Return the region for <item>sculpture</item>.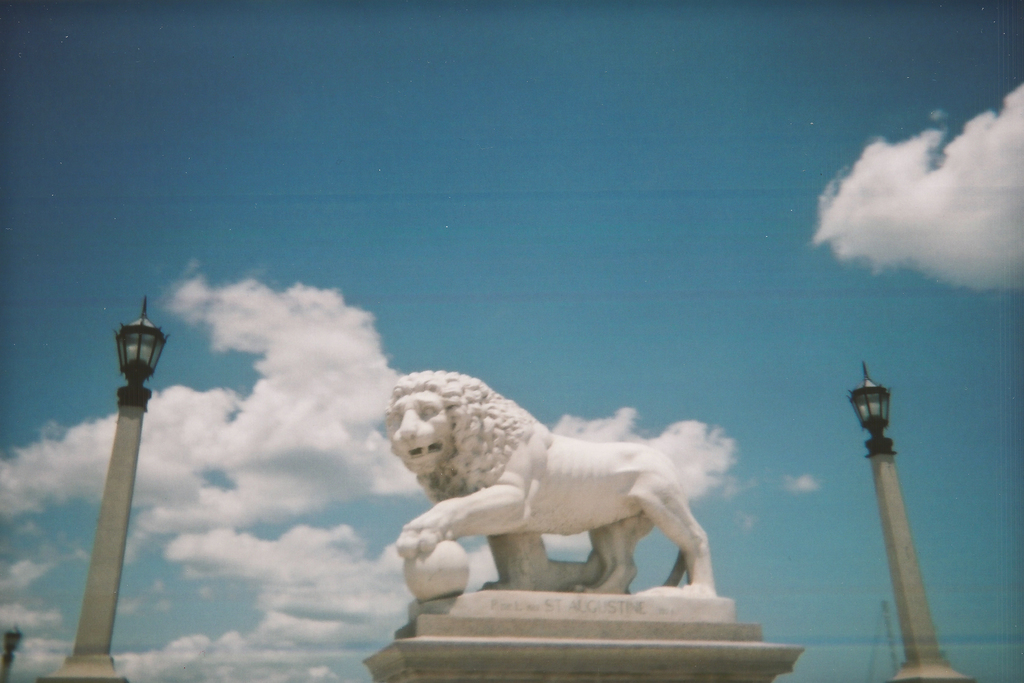
l=374, t=356, r=758, b=614.
